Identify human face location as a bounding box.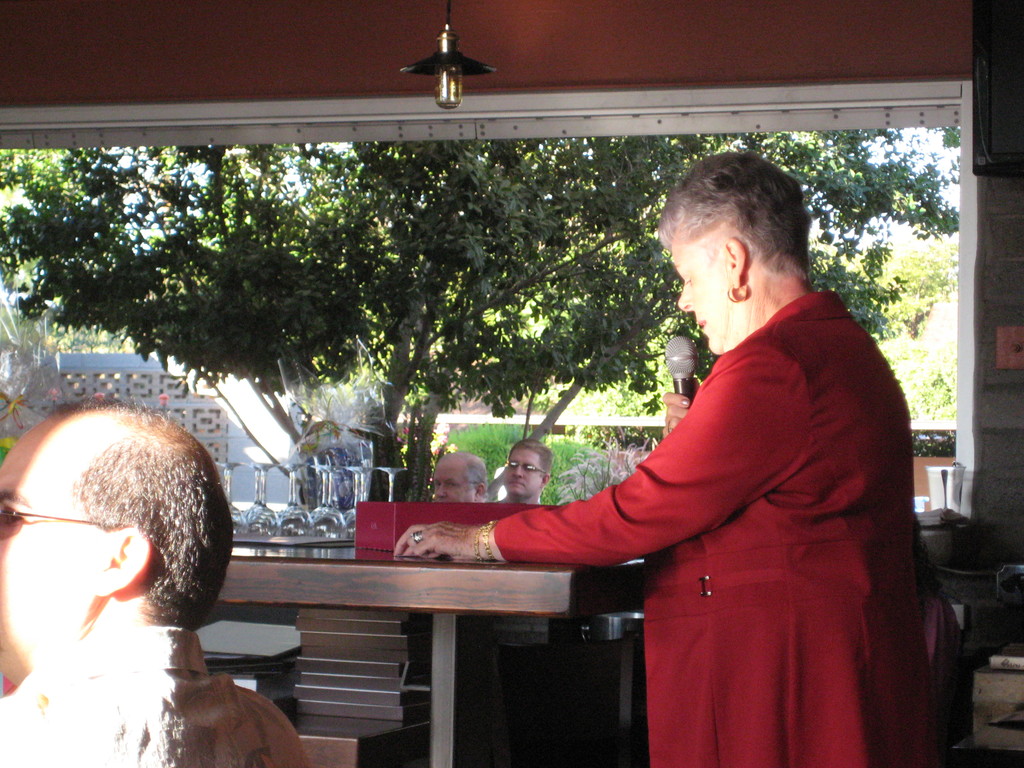
locate(0, 440, 86, 660).
